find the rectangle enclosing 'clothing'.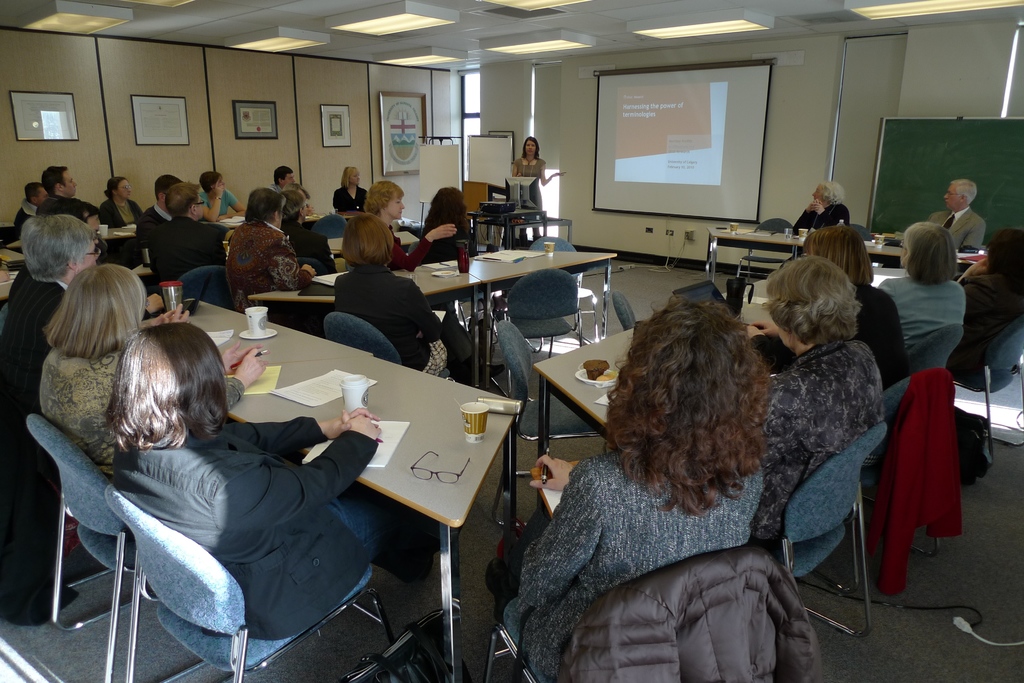
left=514, top=159, right=541, bottom=211.
